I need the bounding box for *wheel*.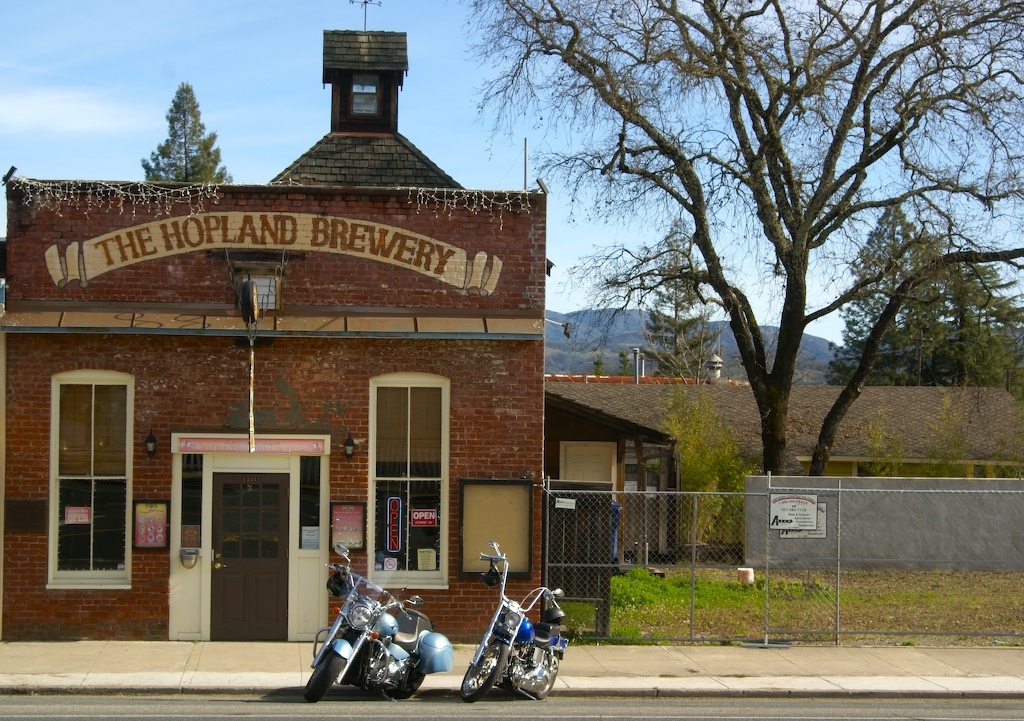
Here it is: select_region(302, 652, 347, 704).
